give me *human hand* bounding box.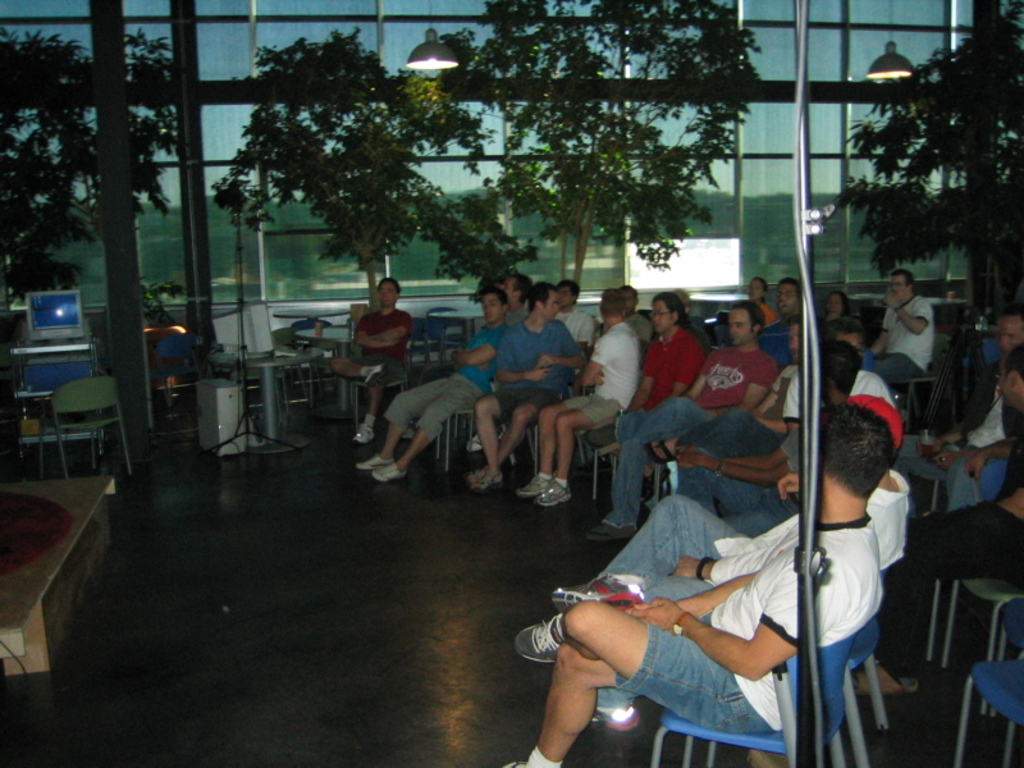
box=[628, 593, 685, 631].
